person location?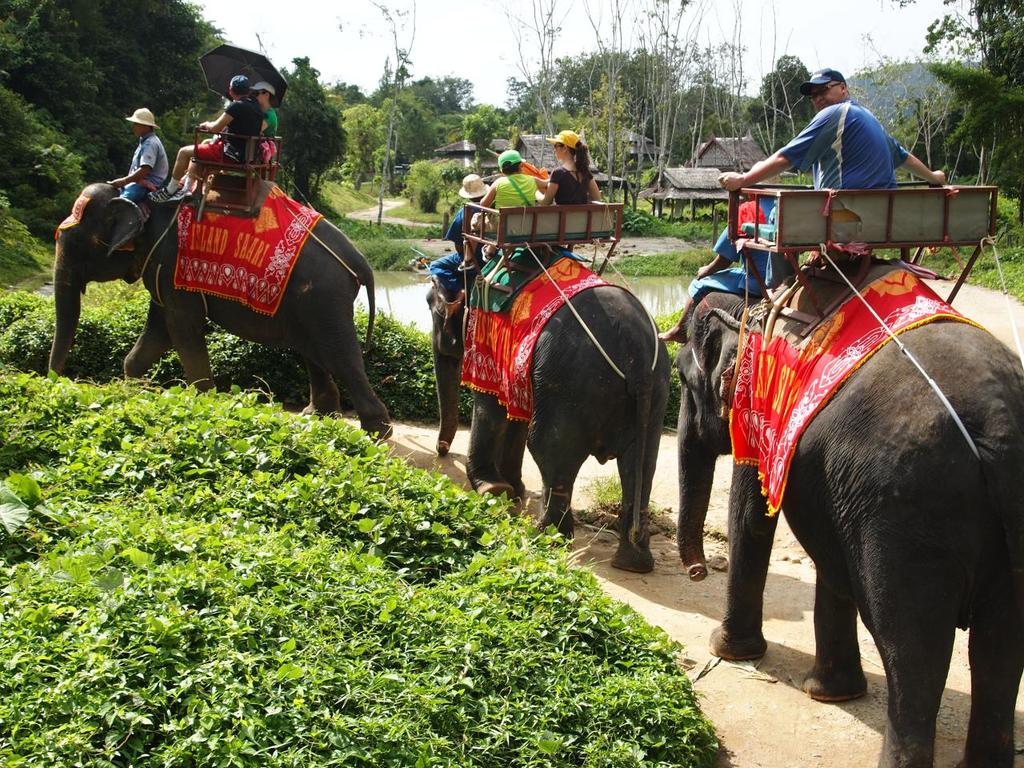
[left=478, top=149, right=554, bottom=238]
